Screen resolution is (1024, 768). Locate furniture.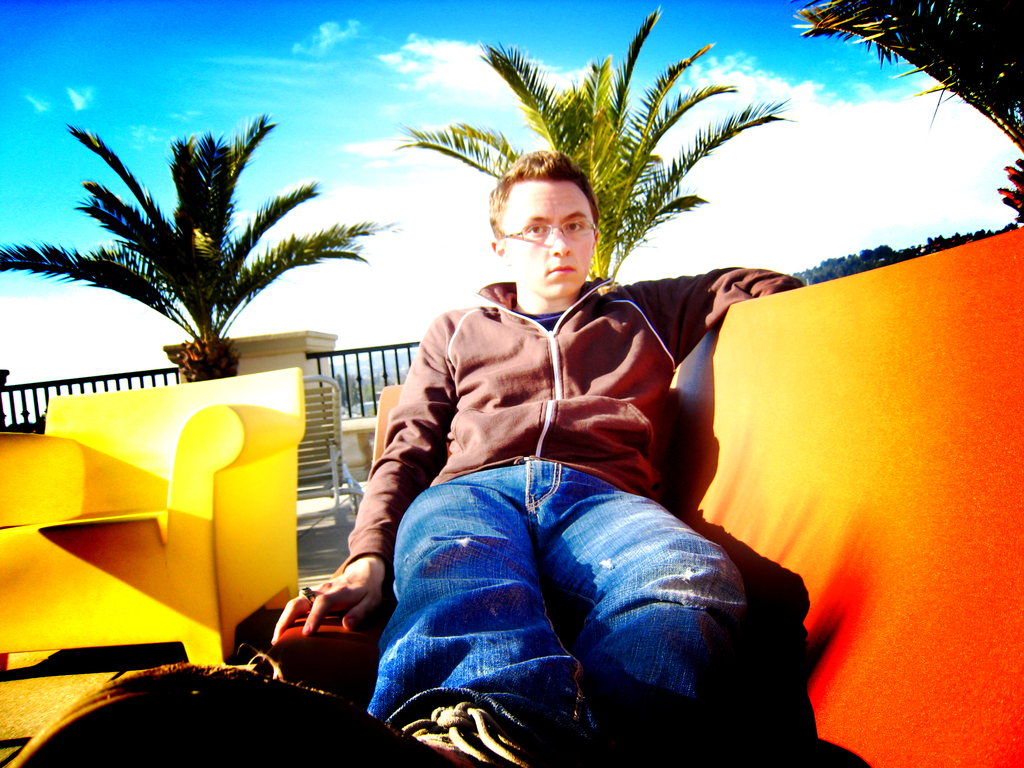
297,376,361,518.
